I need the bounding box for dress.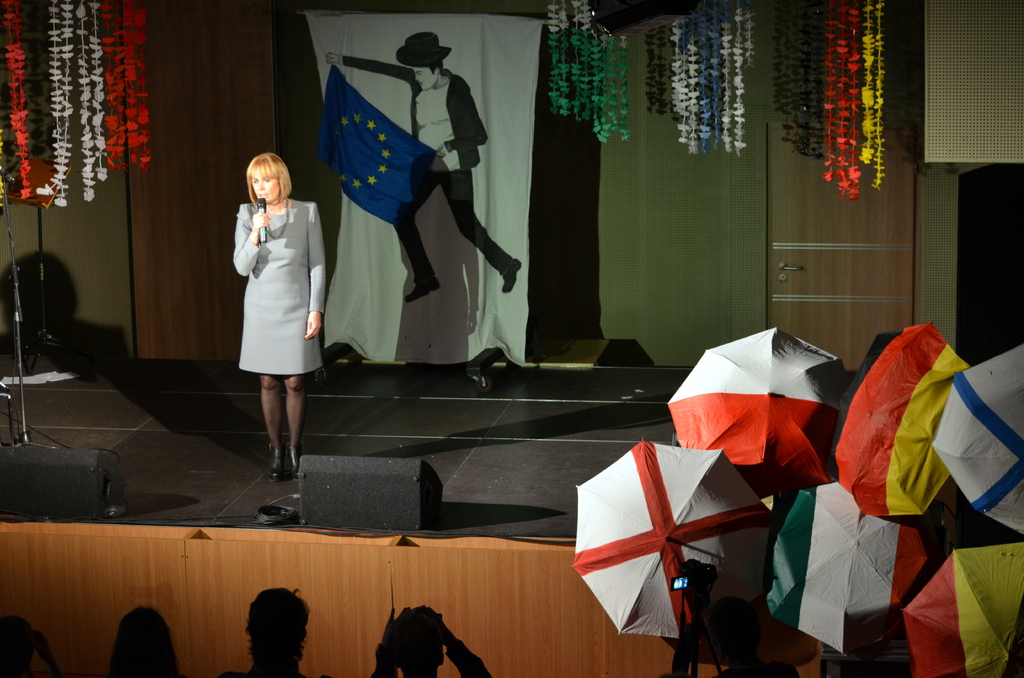
Here it is: detection(234, 201, 328, 376).
